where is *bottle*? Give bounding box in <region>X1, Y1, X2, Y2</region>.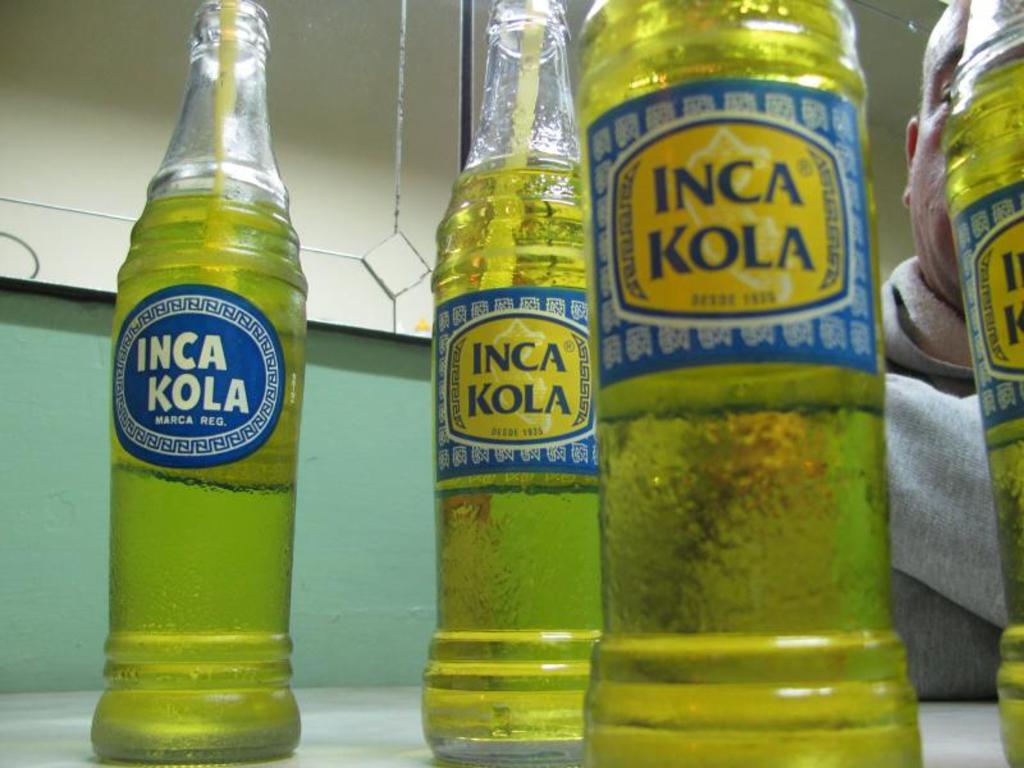
<region>576, 0, 918, 767</region>.
